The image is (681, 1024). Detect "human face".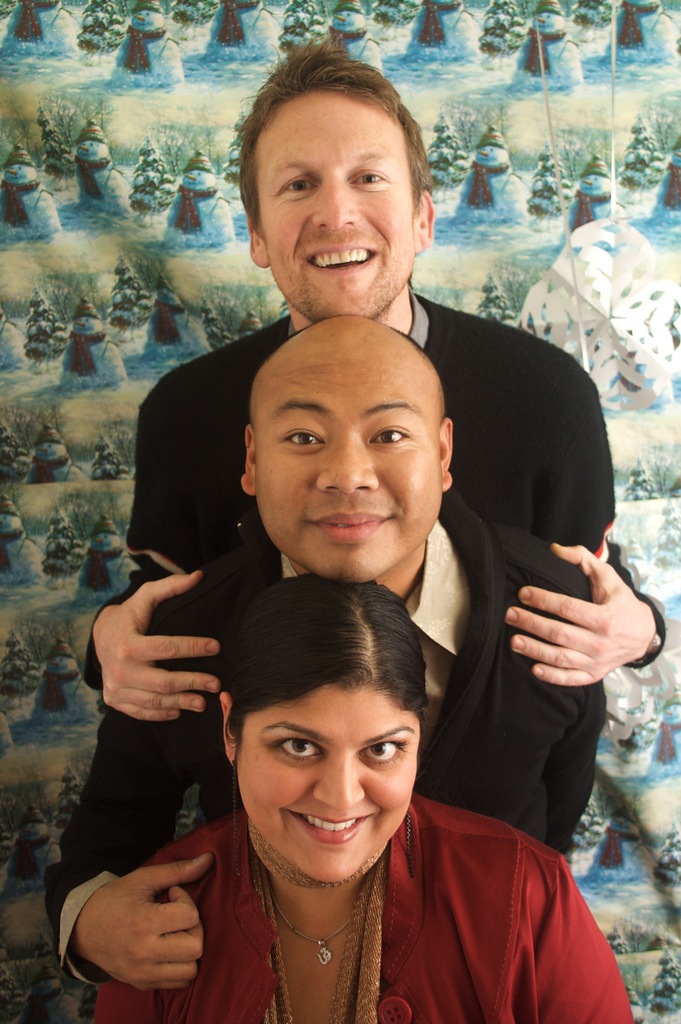
Detection: <region>259, 90, 416, 321</region>.
